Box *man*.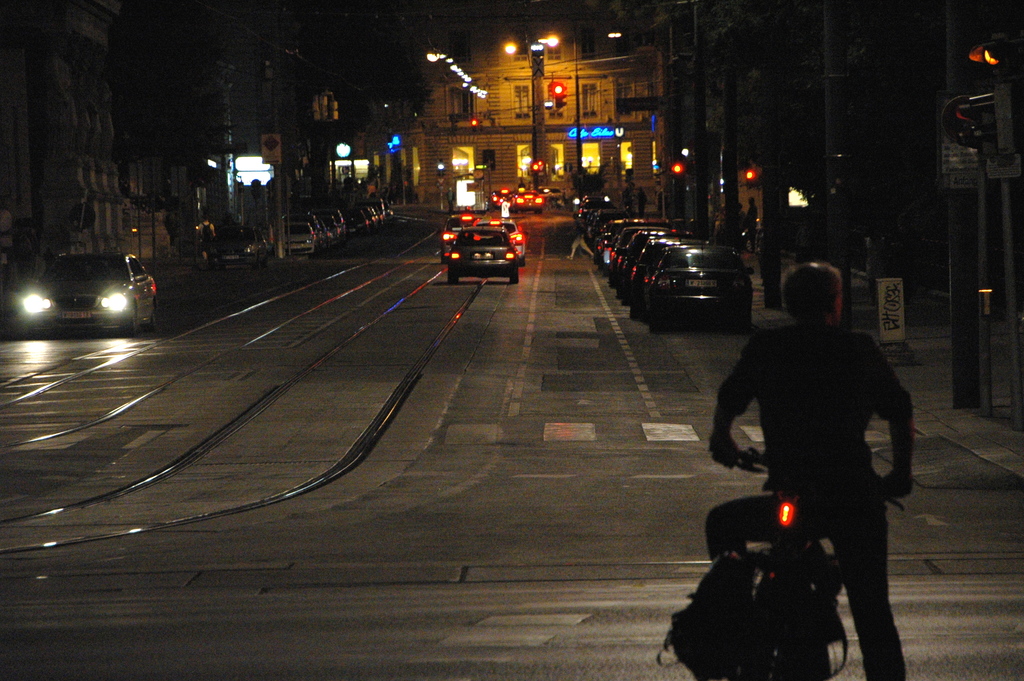
left=744, top=196, right=756, bottom=254.
